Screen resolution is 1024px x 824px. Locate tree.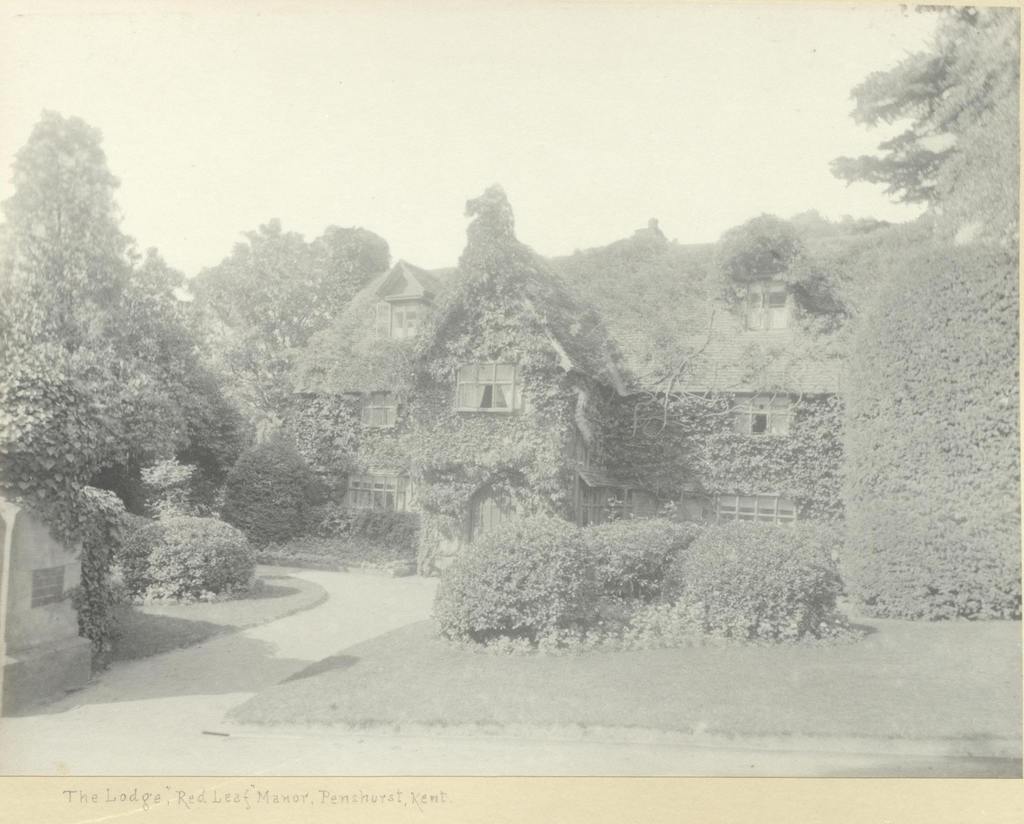
x1=838, y1=239, x2=1020, y2=618.
